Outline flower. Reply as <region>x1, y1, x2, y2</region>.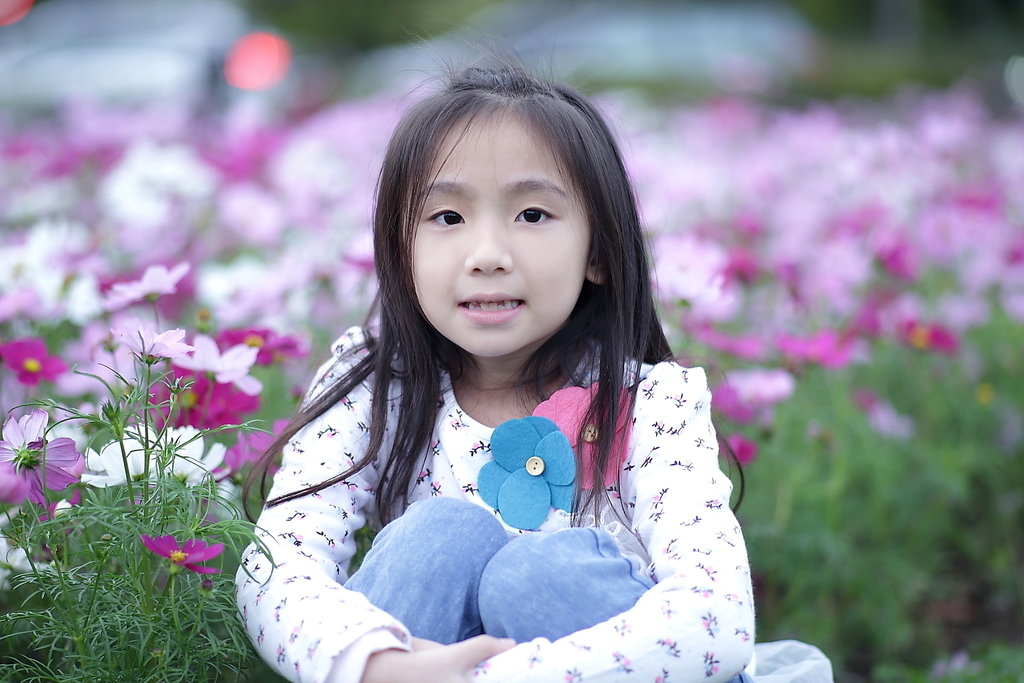
<region>80, 436, 153, 491</region>.
